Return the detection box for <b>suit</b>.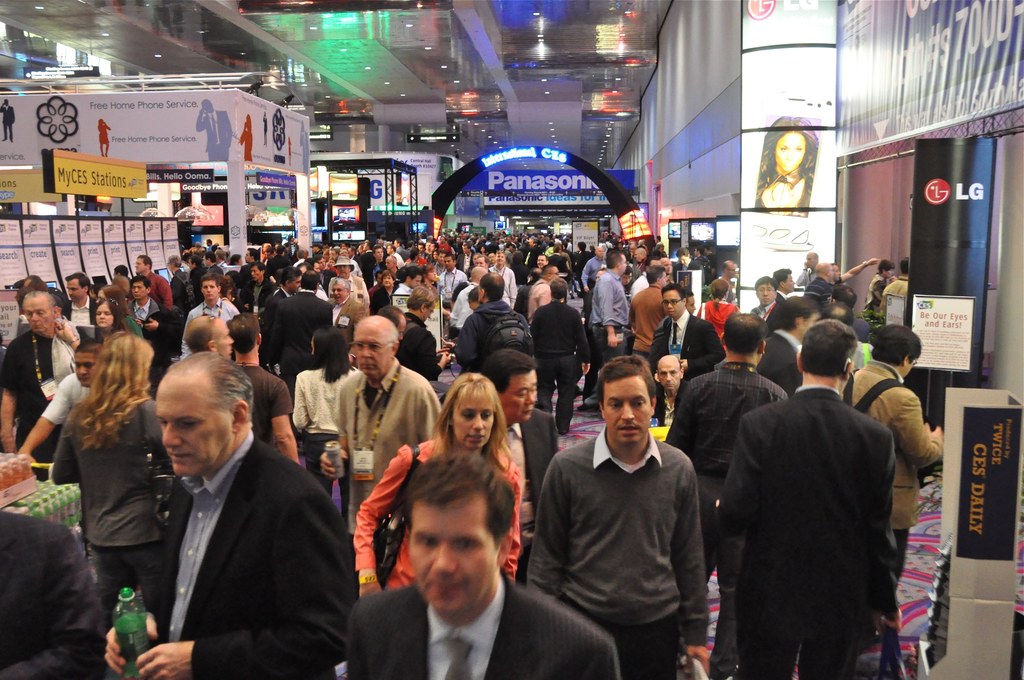
crop(748, 299, 777, 323).
